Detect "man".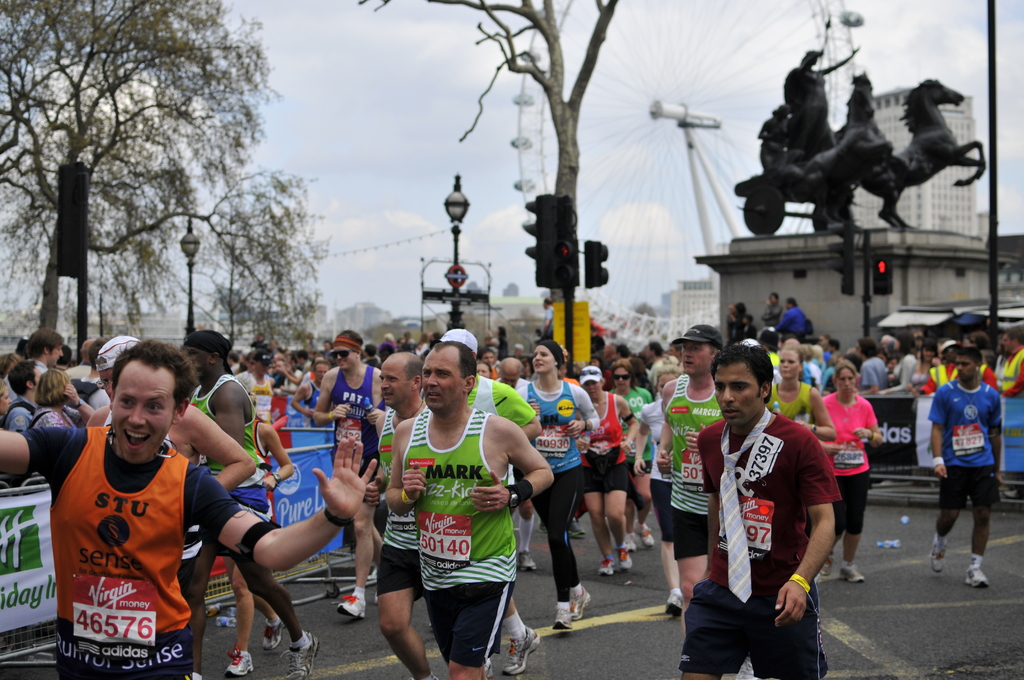
Detected at [676, 346, 835, 679].
